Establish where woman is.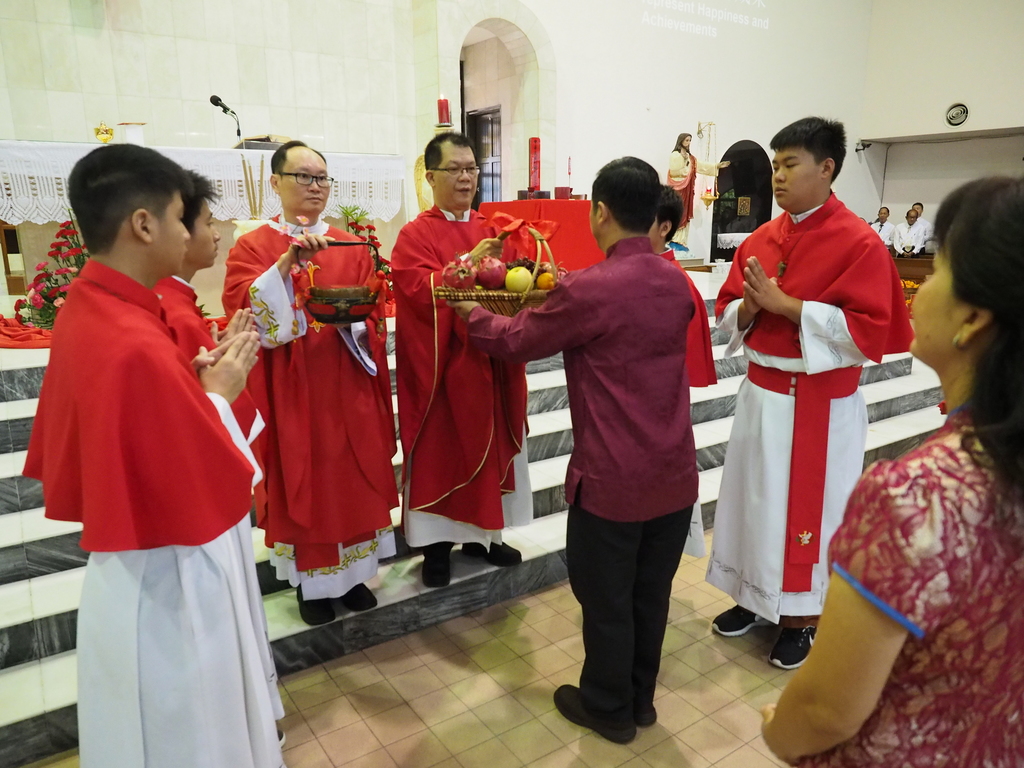
Established at [left=760, top=175, right=1023, bottom=767].
